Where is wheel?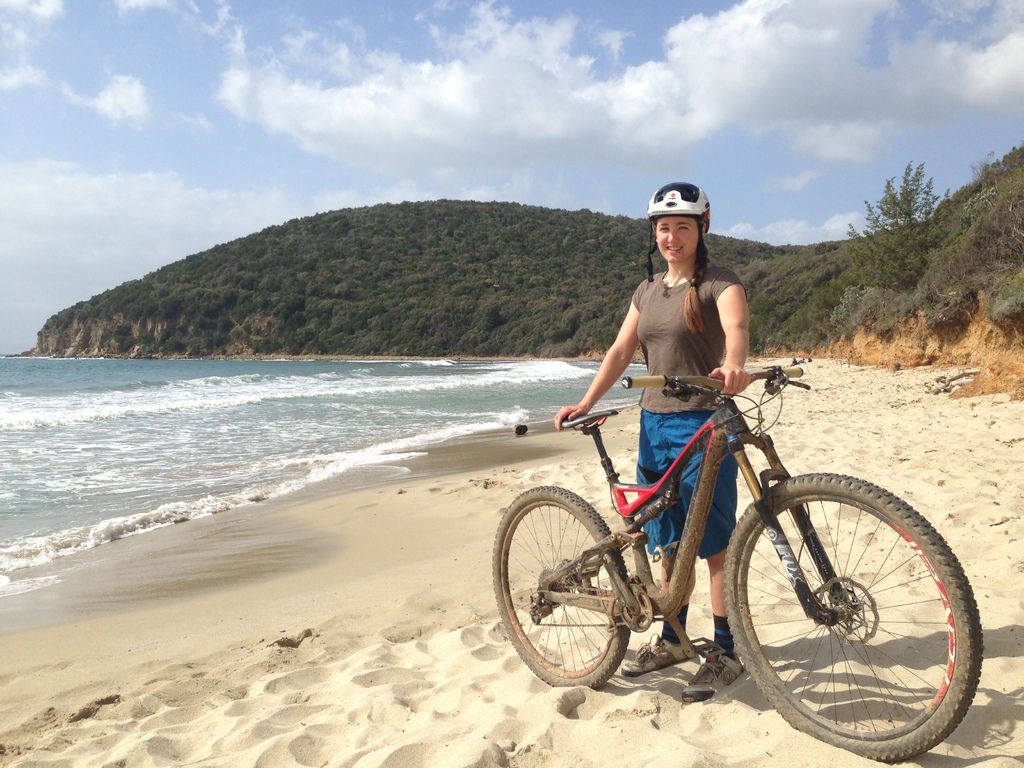
(x1=721, y1=474, x2=985, y2=763).
